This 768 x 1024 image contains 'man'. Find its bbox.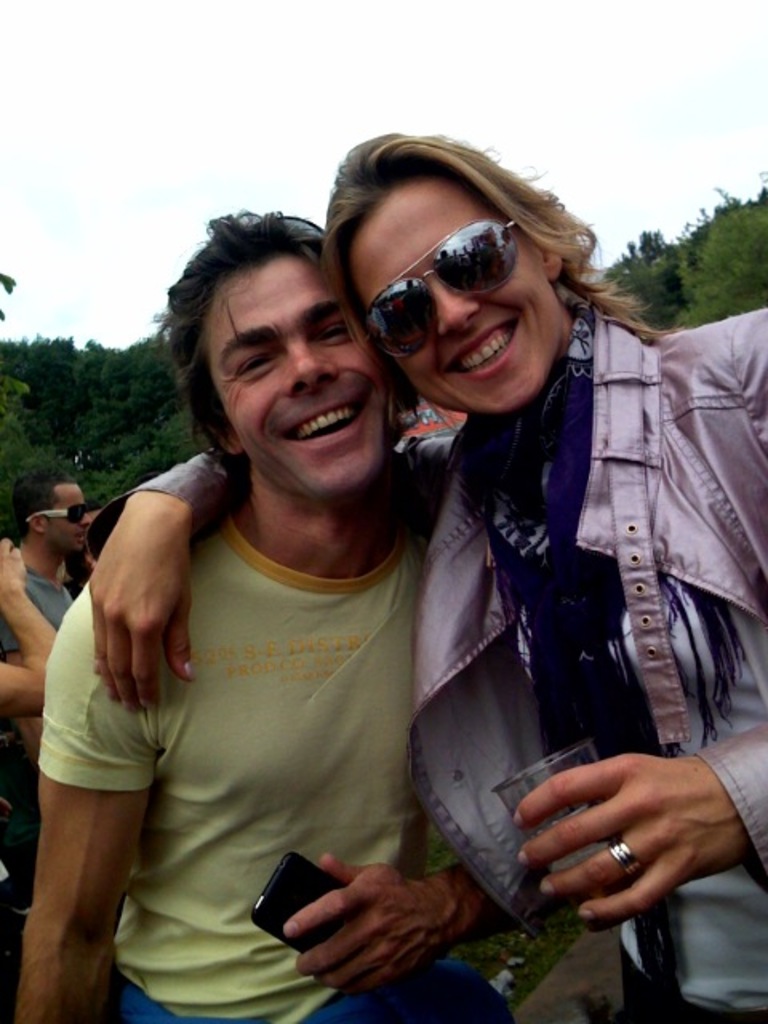
select_region(0, 467, 91, 632).
